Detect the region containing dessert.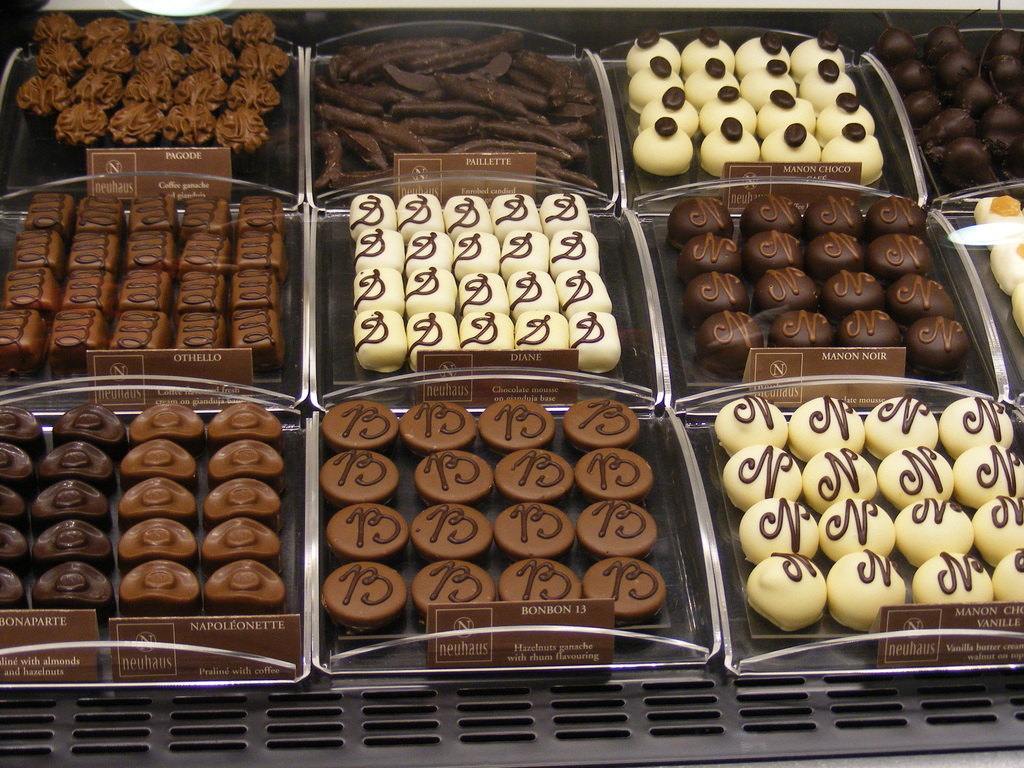
x1=355, y1=228, x2=401, y2=275.
